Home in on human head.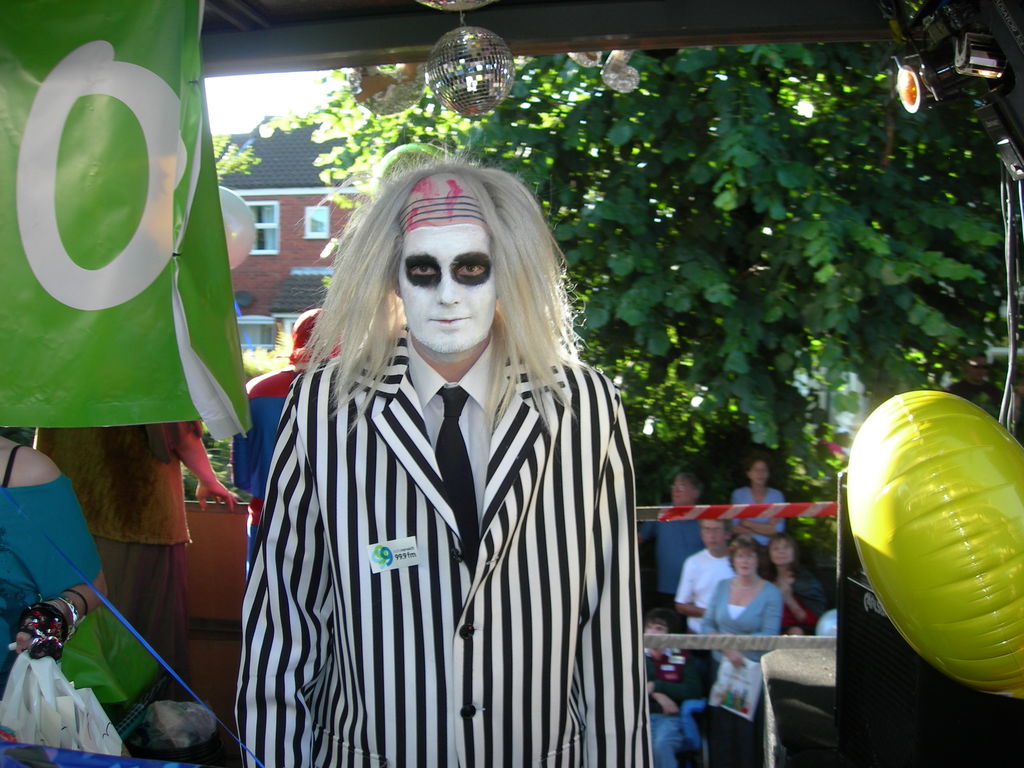
Homed in at BBox(726, 536, 768, 580).
